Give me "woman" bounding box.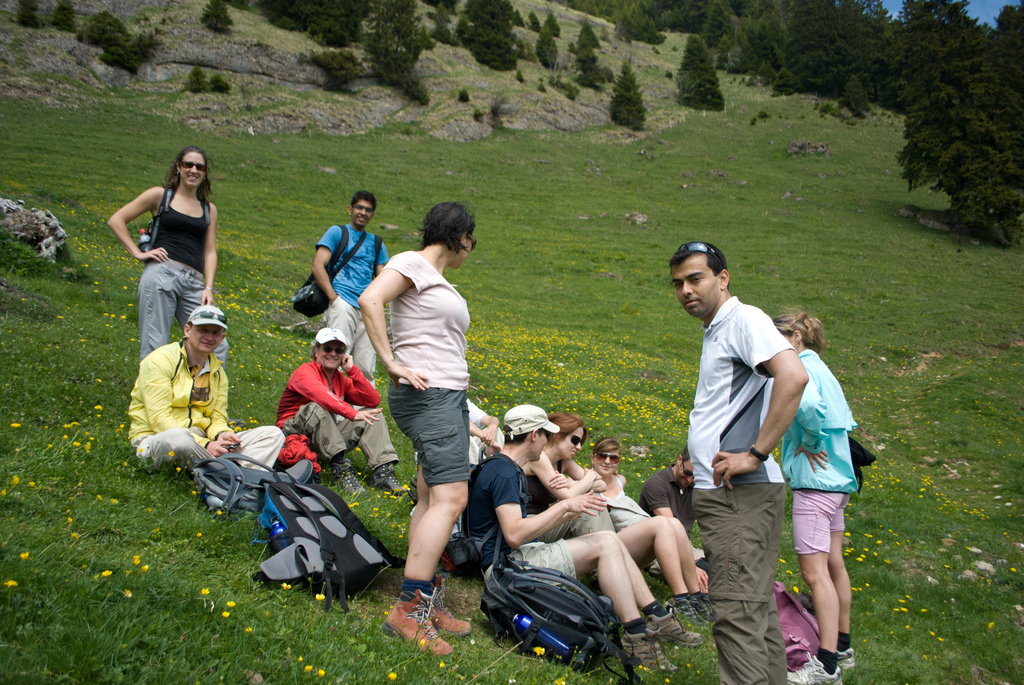
[x1=592, y1=434, x2=722, y2=588].
